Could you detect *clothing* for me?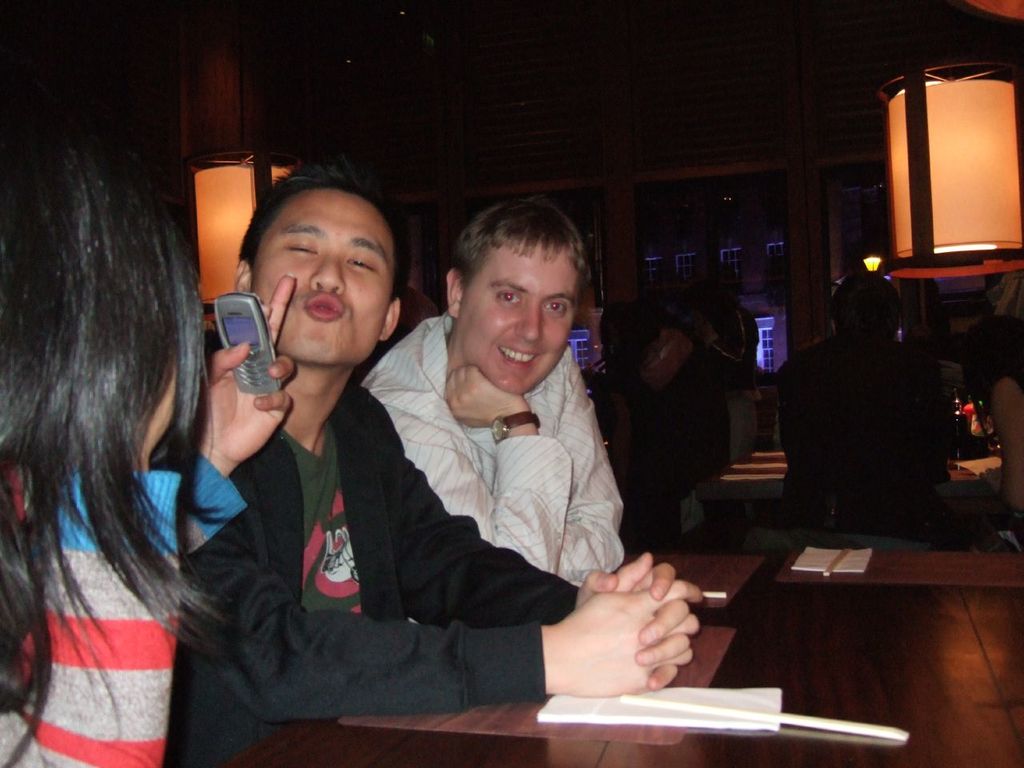
Detection result: detection(362, 312, 633, 594).
